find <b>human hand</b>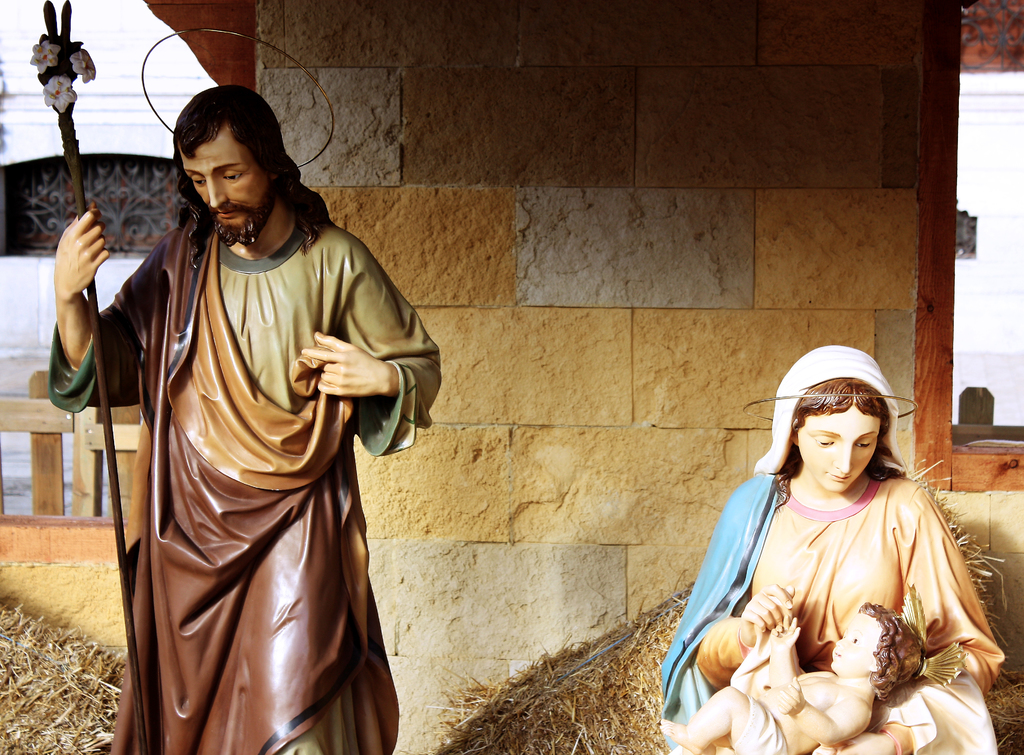
x1=51 y1=207 x2=111 y2=297
